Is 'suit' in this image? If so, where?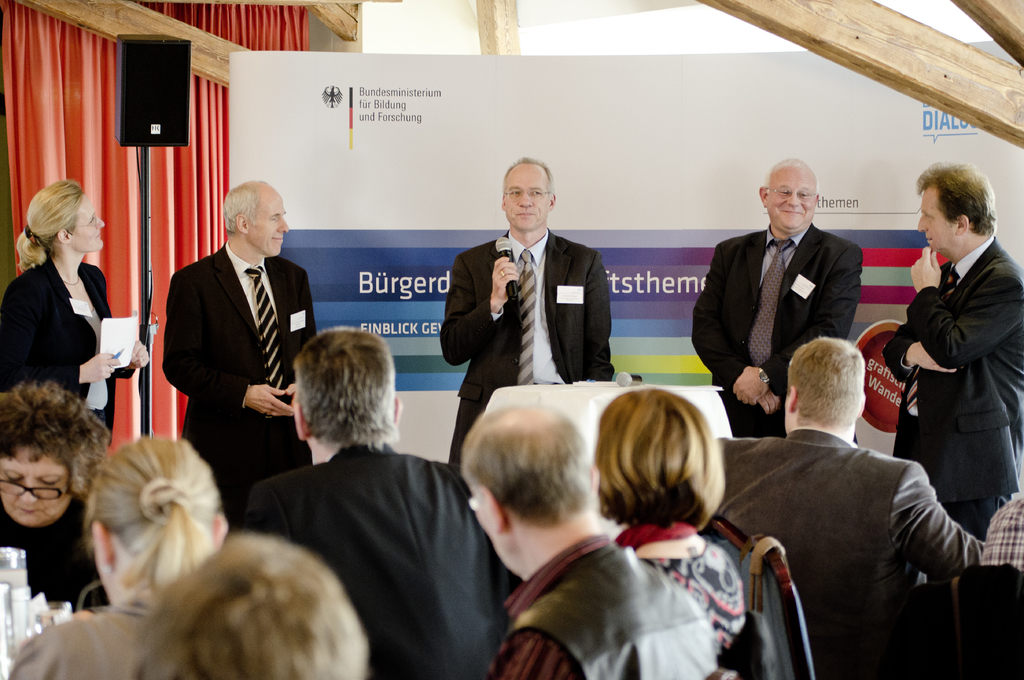
Yes, at x1=159 y1=243 x2=316 y2=500.
